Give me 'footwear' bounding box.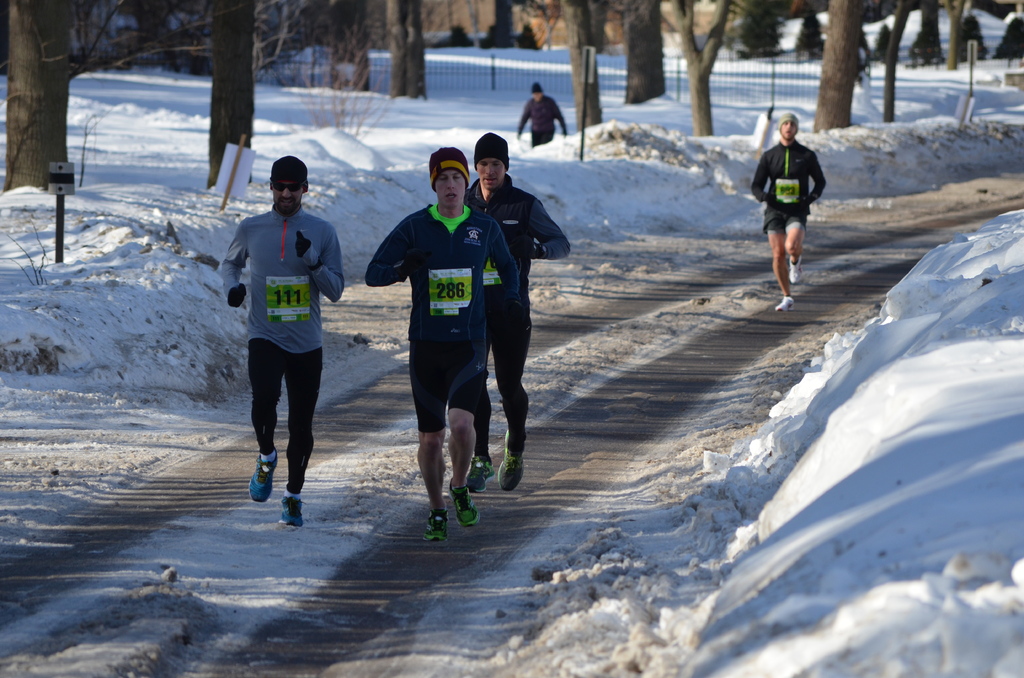
bbox=[771, 296, 793, 311].
